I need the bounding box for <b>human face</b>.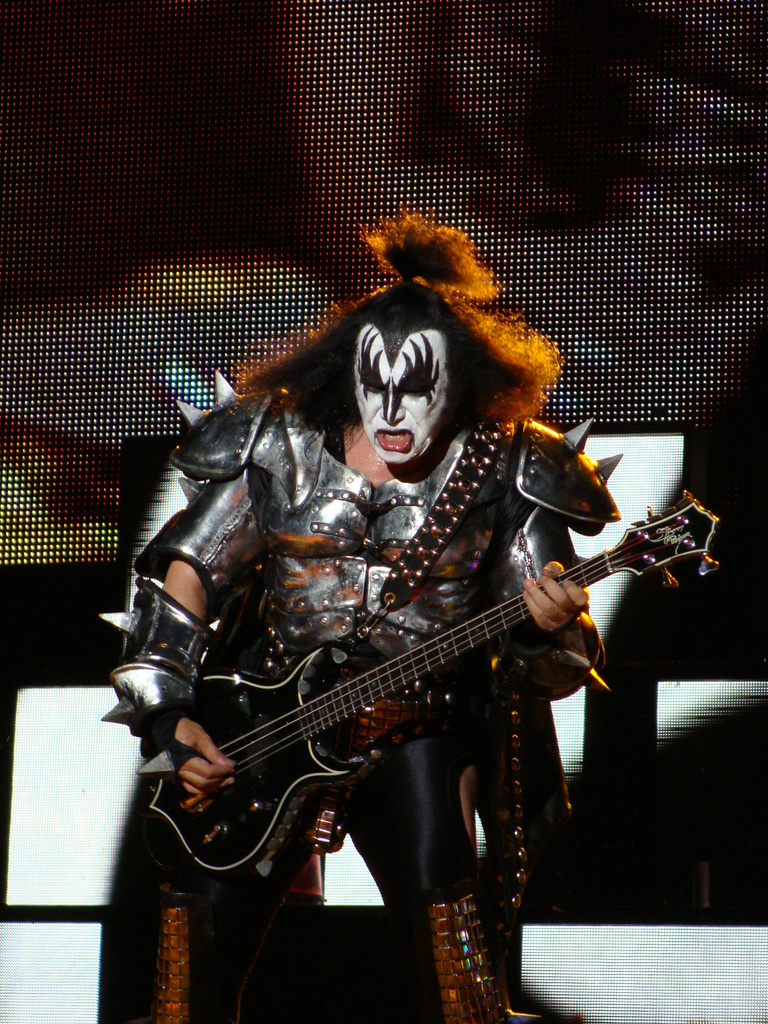
Here it is: bbox(357, 323, 453, 468).
